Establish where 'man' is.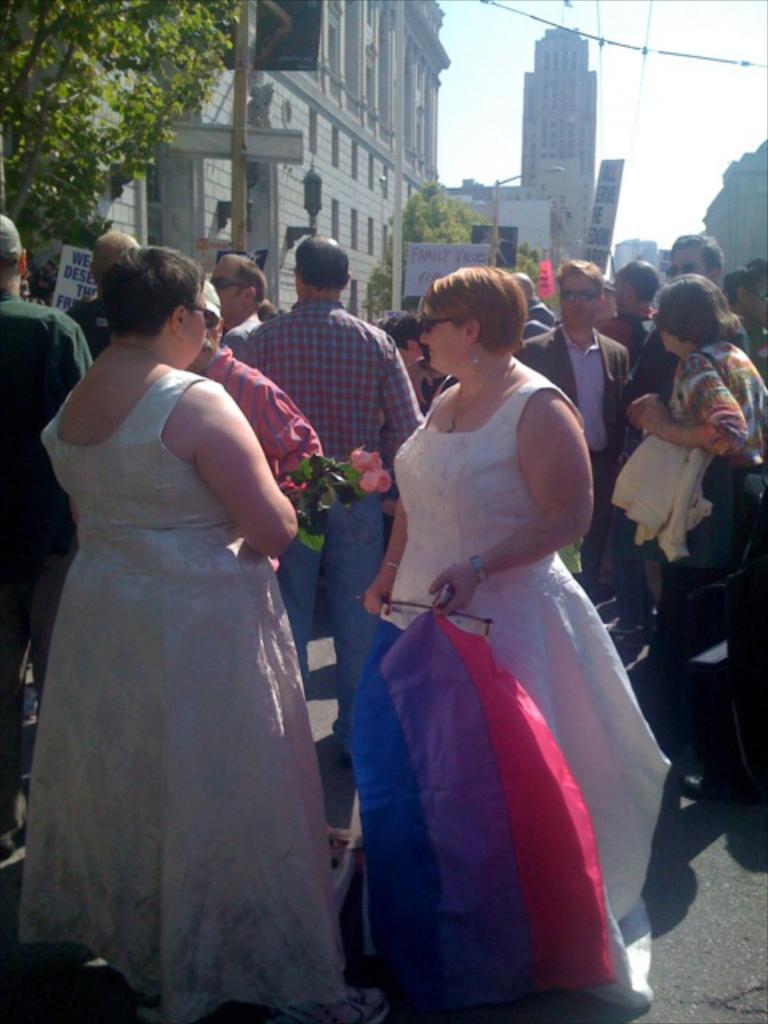
Established at <box>243,232,426,757</box>.
